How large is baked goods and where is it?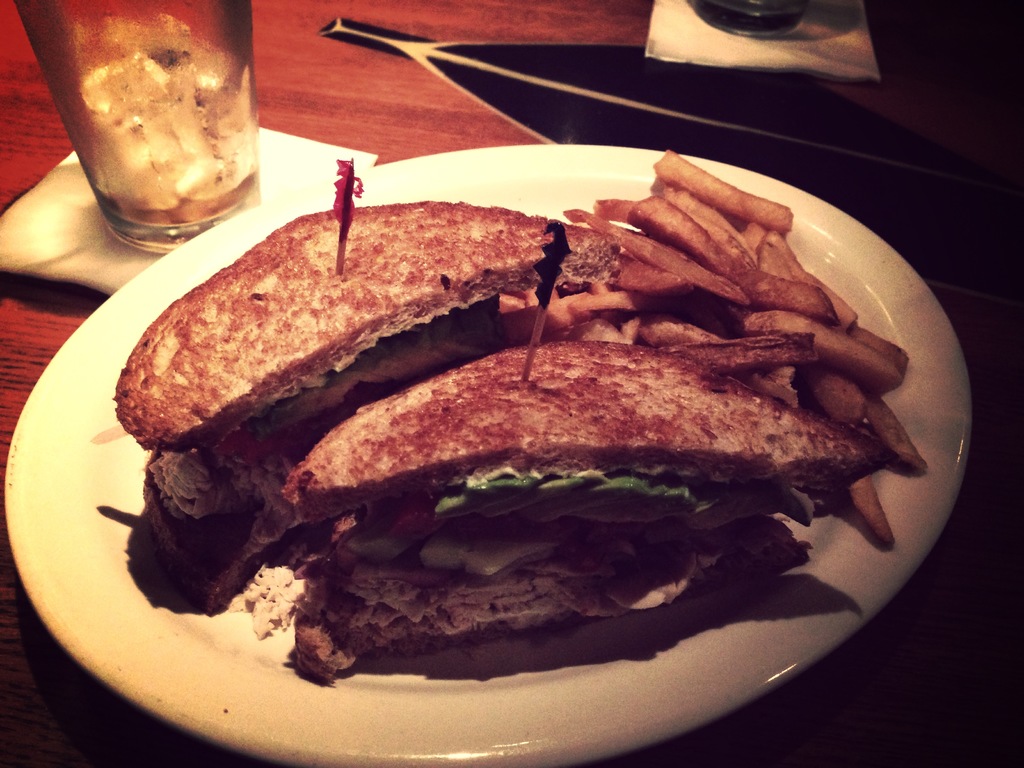
Bounding box: x1=293 y1=336 x2=902 y2=691.
